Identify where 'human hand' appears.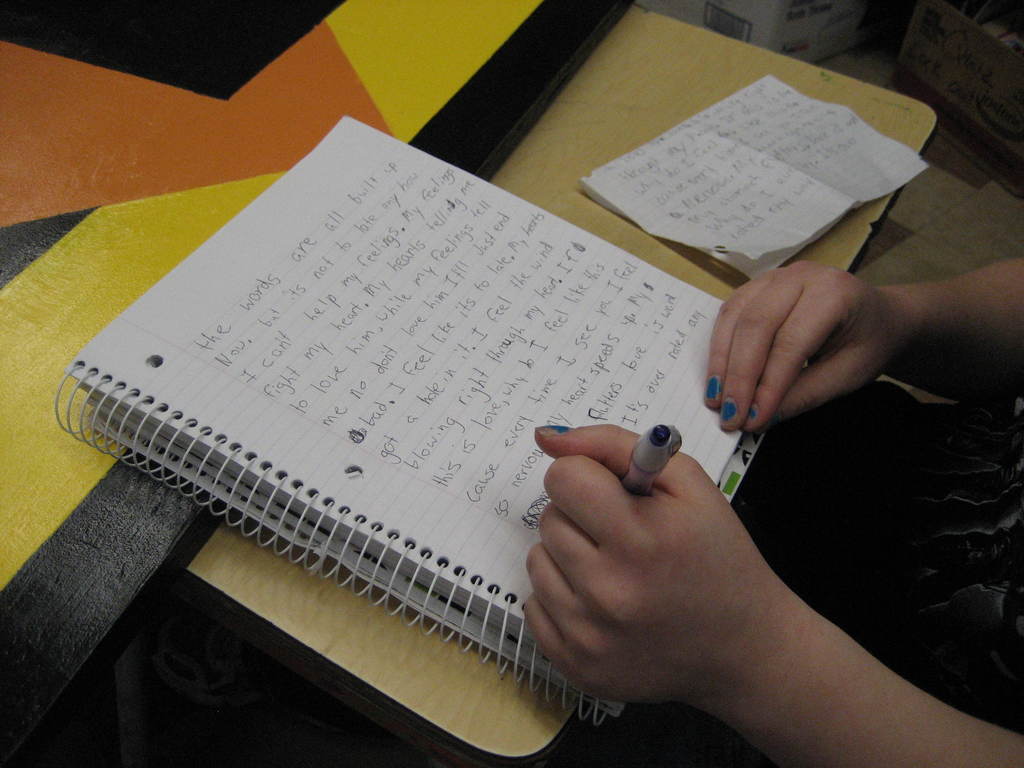
Appears at (x1=690, y1=252, x2=944, y2=444).
